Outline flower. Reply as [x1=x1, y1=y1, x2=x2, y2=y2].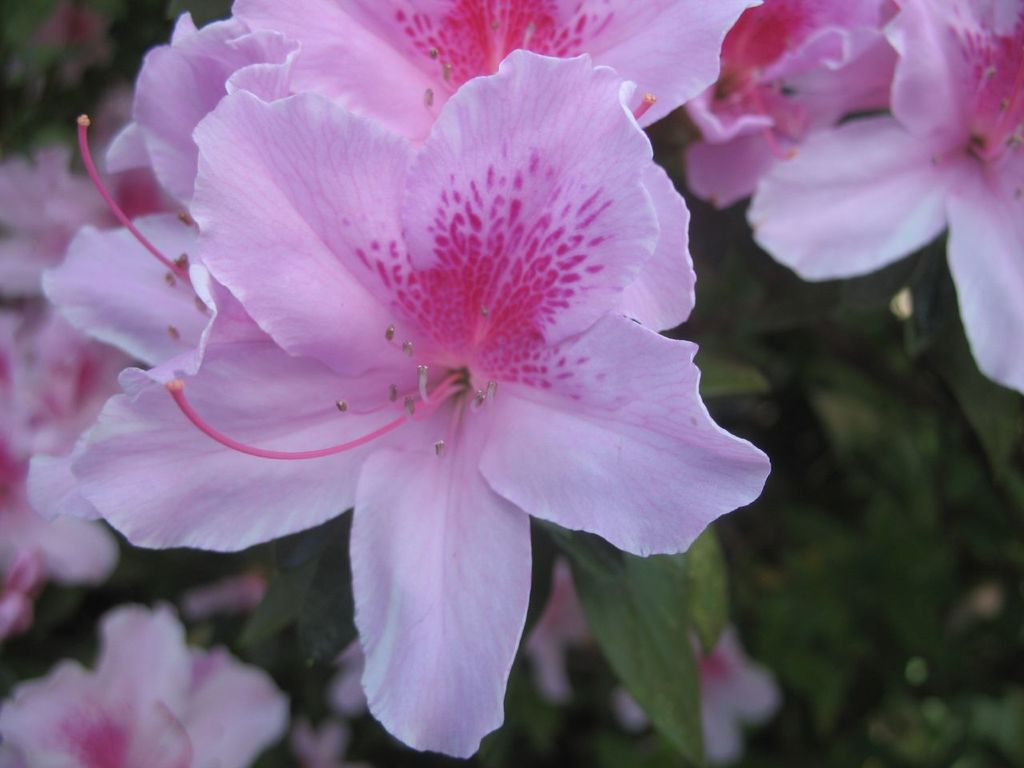
[x1=41, y1=10, x2=311, y2=373].
